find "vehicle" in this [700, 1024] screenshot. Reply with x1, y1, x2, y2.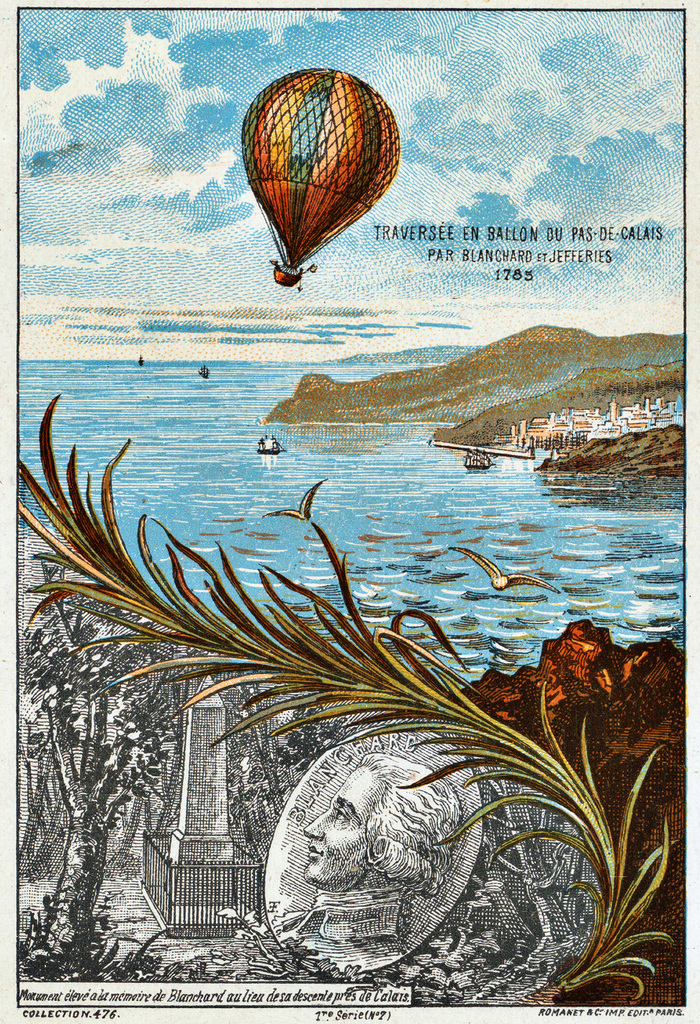
255, 436, 283, 457.
